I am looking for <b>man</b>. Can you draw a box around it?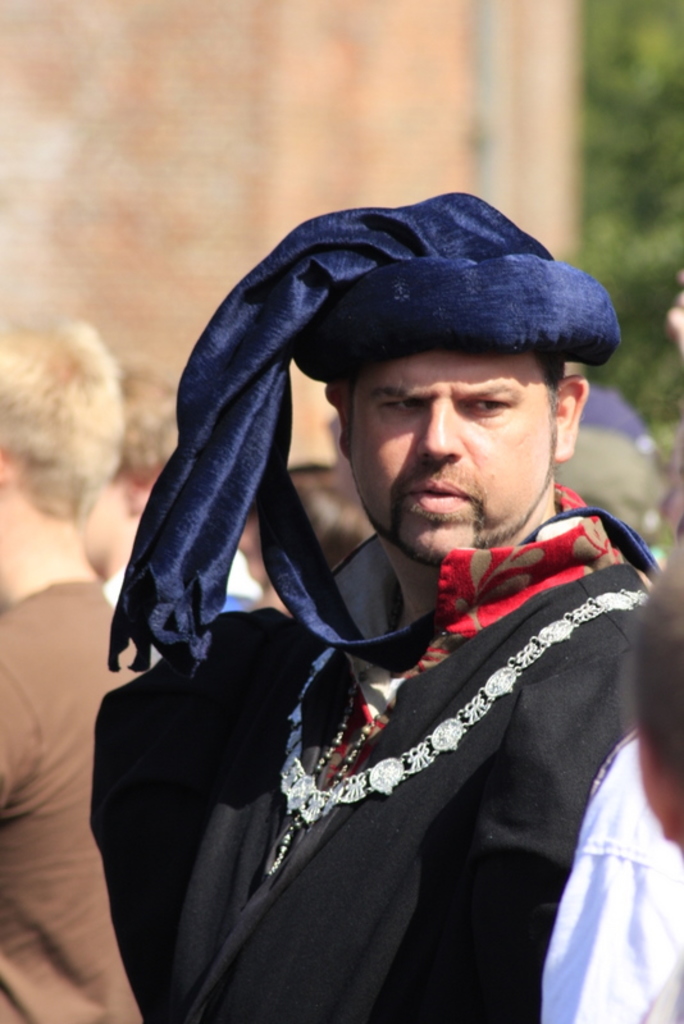
Sure, the bounding box is box(85, 349, 257, 617).
